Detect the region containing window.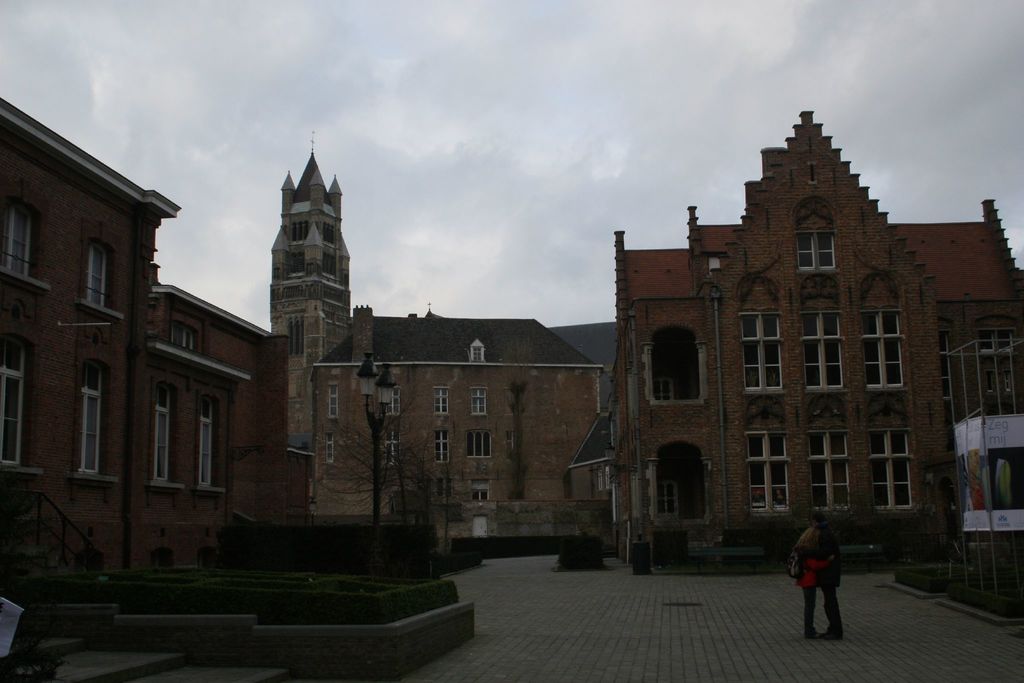
pyautogui.locateOnScreen(429, 384, 454, 419).
